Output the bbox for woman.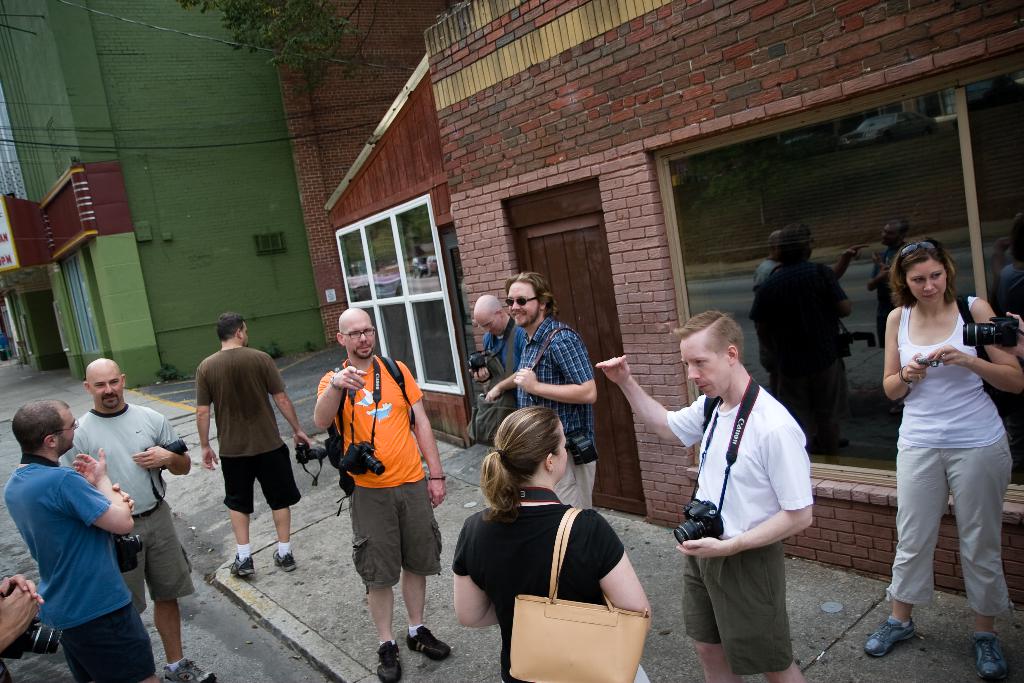
870:229:1012:656.
